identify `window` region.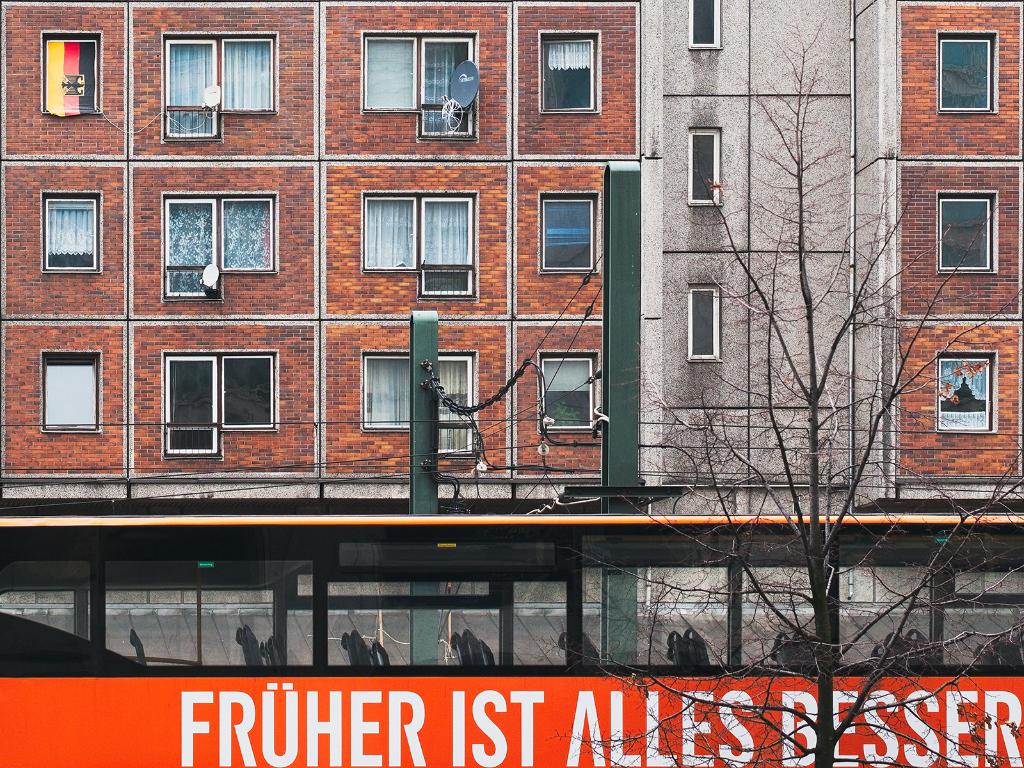
Region: x1=218 y1=24 x2=284 y2=121.
